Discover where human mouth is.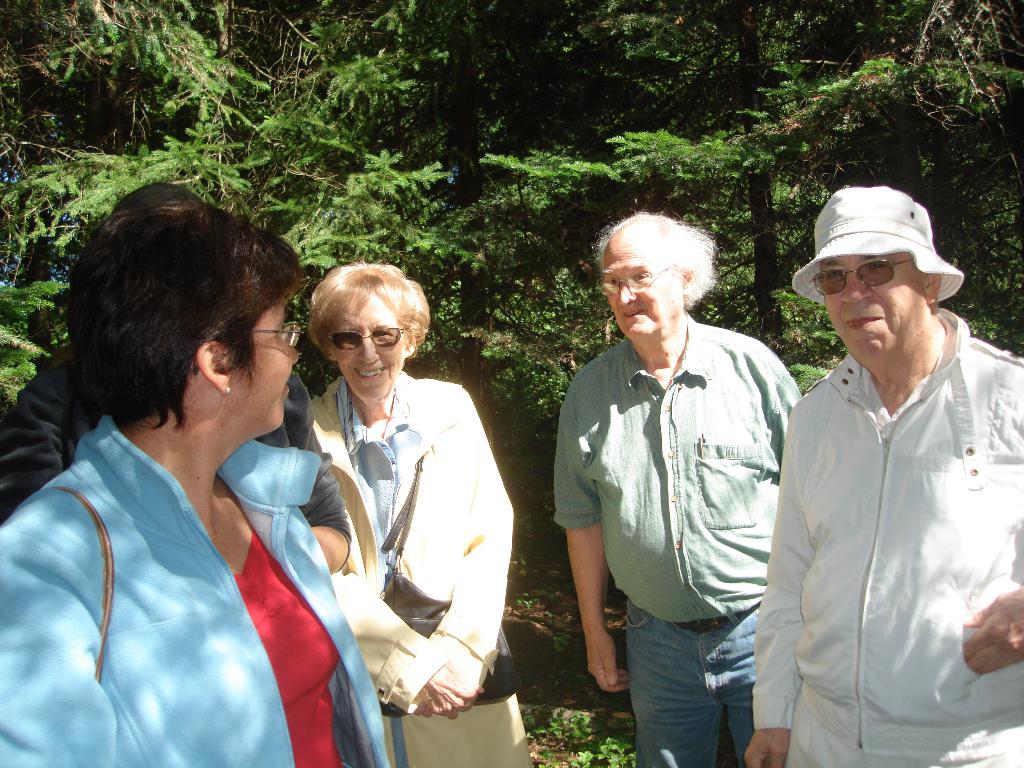
Discovered at (x1=619, y1=305, x2=648, y2=323).
